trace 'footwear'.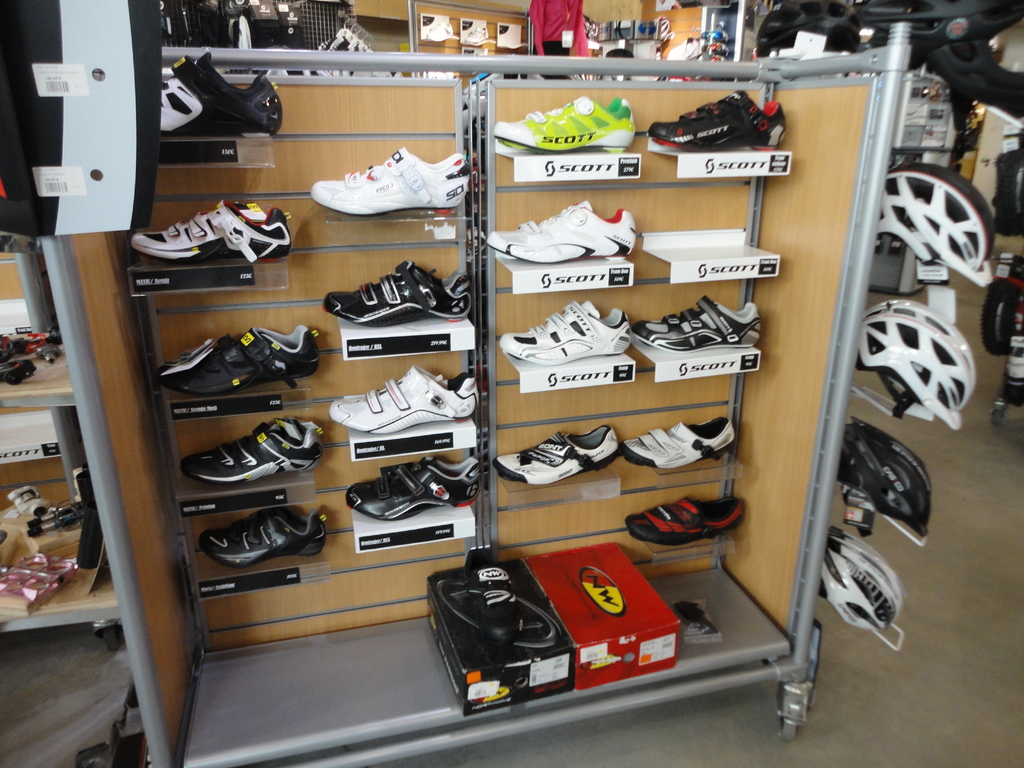
Traced to box=[142, 54, 298, 136].
